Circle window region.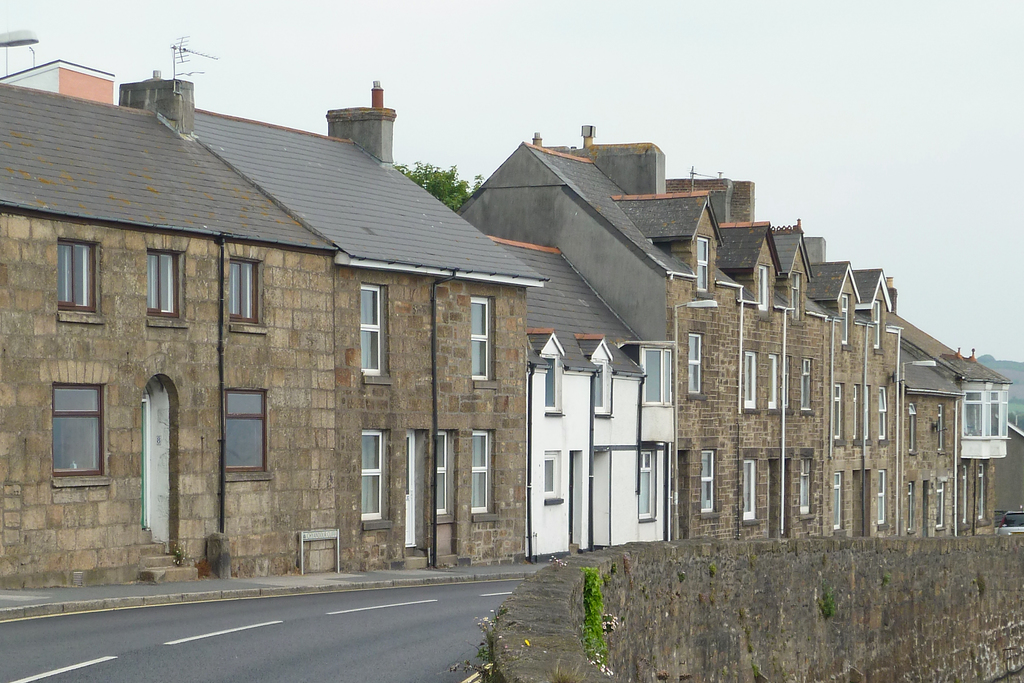
Region: Rect(836, 292, 853, 340).
